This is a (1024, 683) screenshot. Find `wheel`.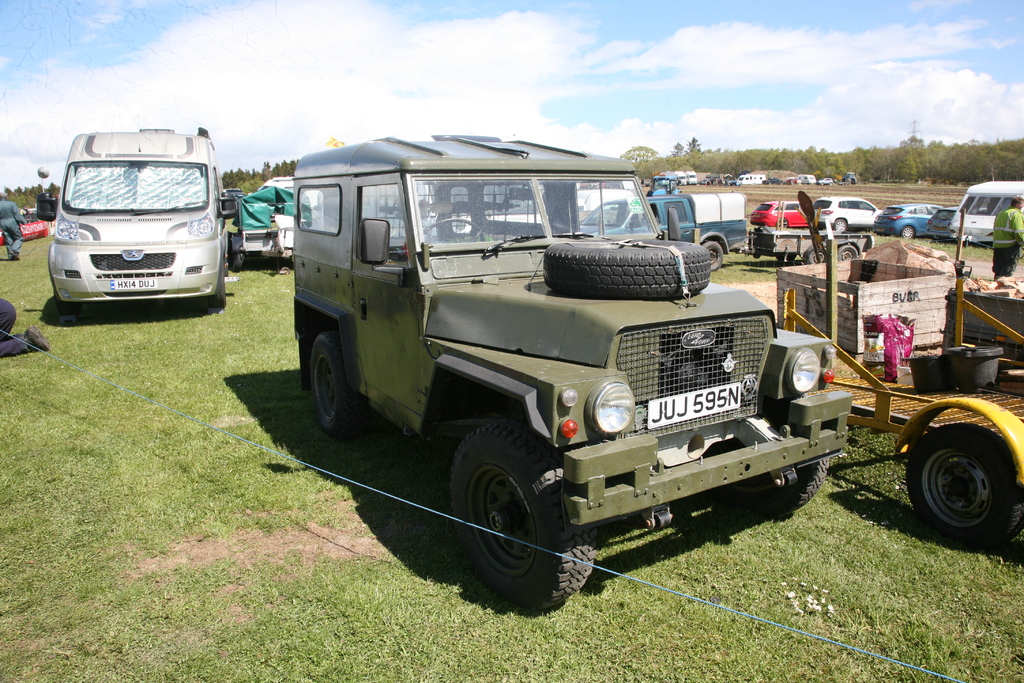
Bounding box: [x1=900, y1=224, x2=919, y2=239].
